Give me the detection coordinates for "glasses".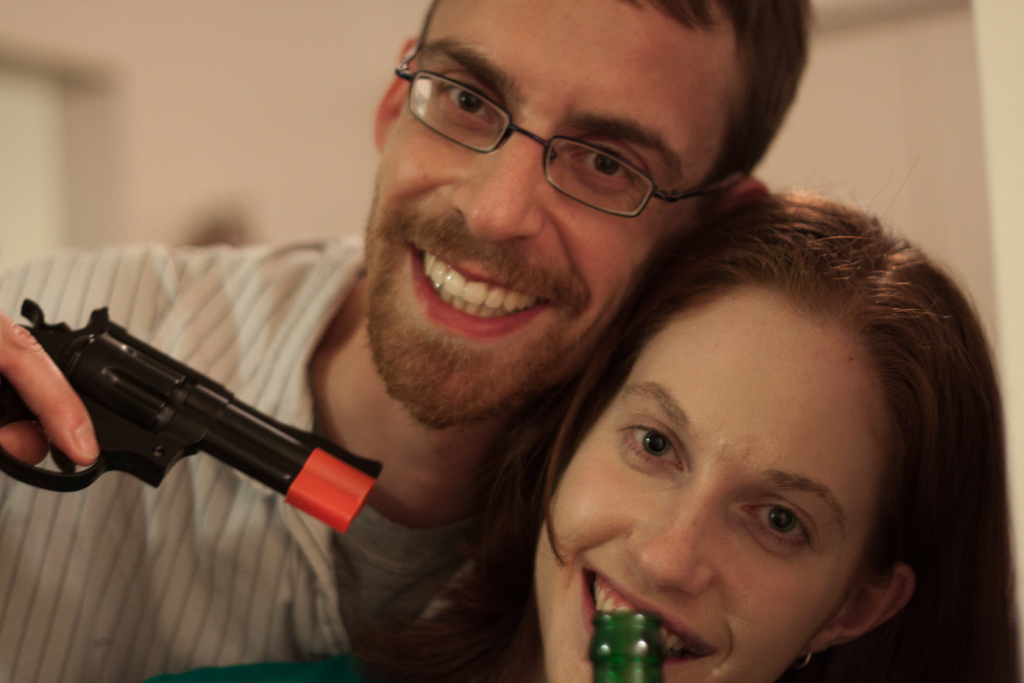
rect(396, 48, 723, 217).
